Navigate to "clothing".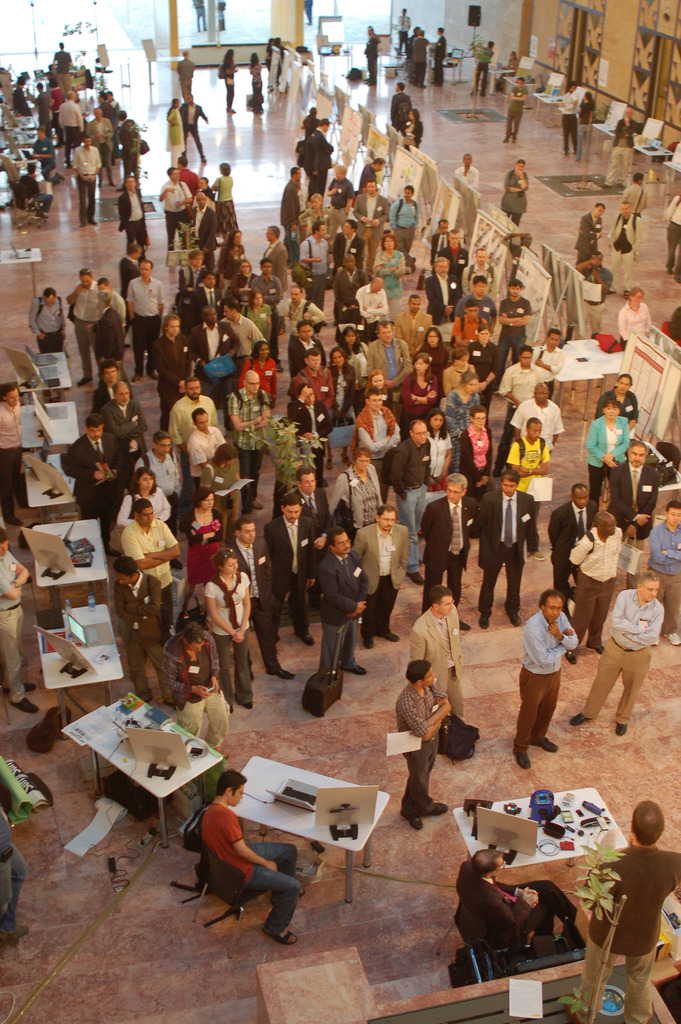
Navigation target: 183:166:195:203.
